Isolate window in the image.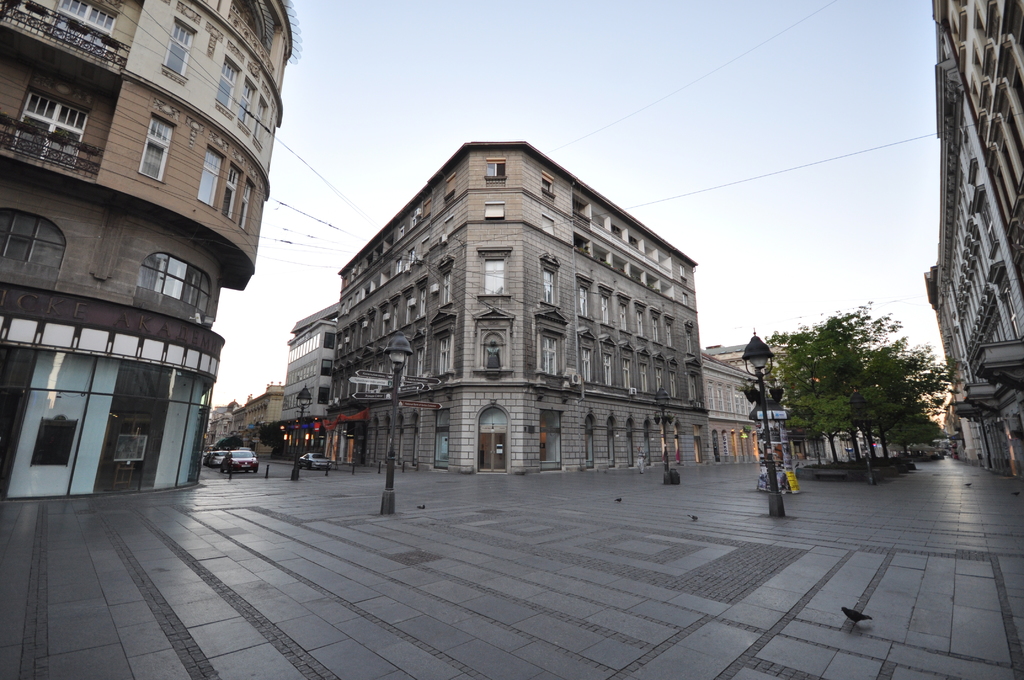
Isolated region: detection(223, 160, 241, 222).
